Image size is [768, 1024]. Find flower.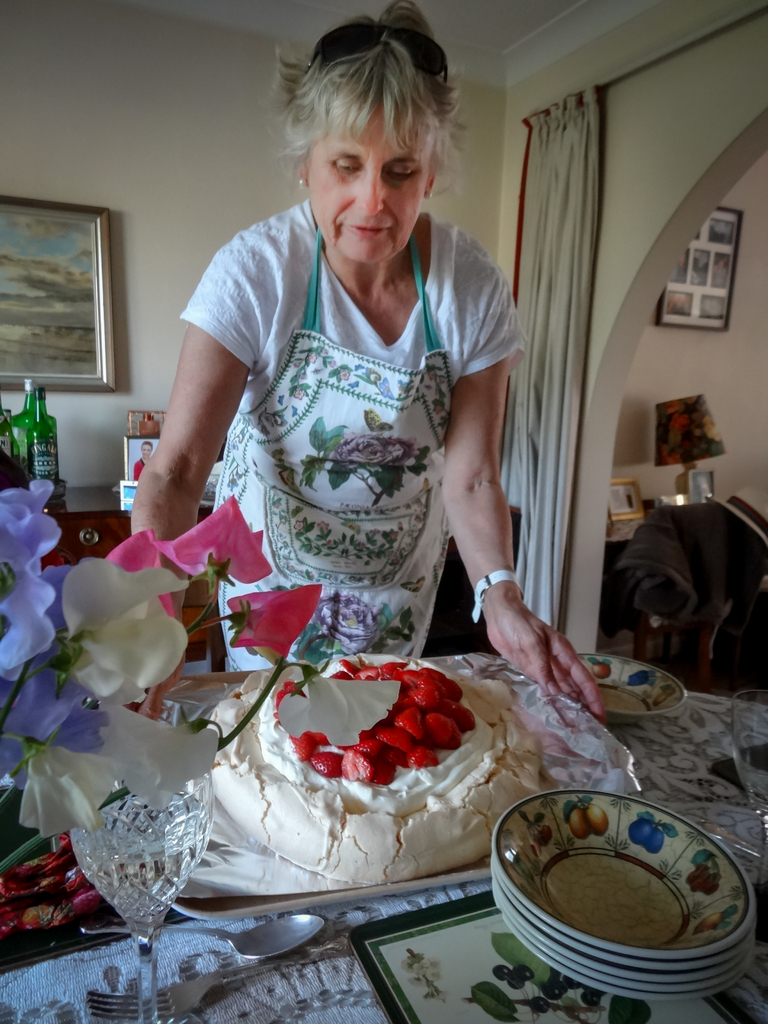
(x1=0, y1=476, x2=65, y2=682).
